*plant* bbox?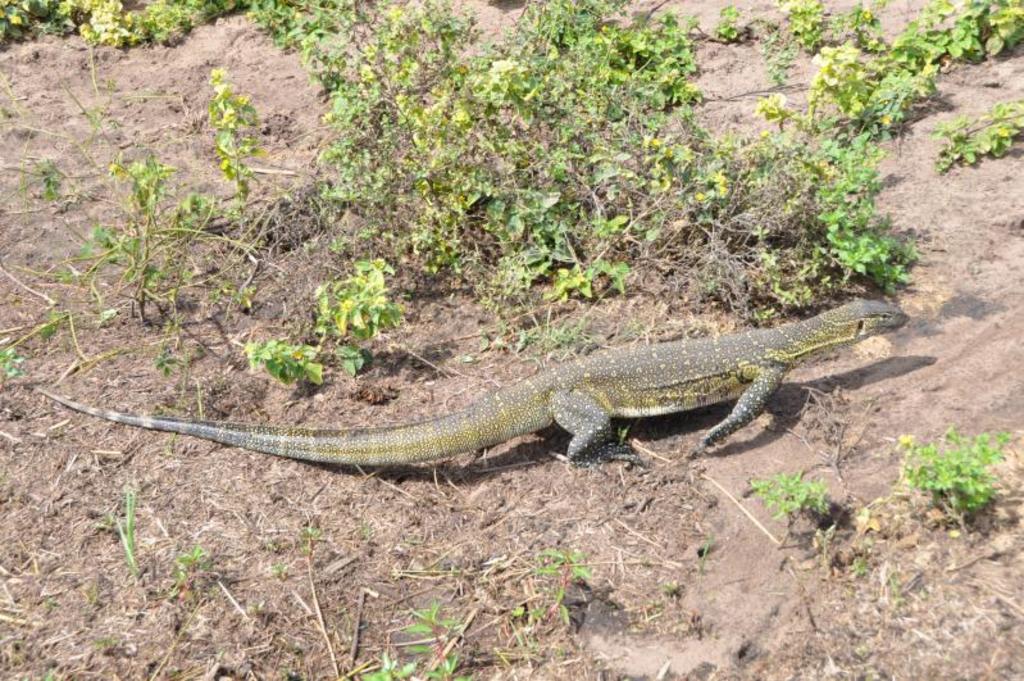
left=698, top=530, right=713, bottom=575
